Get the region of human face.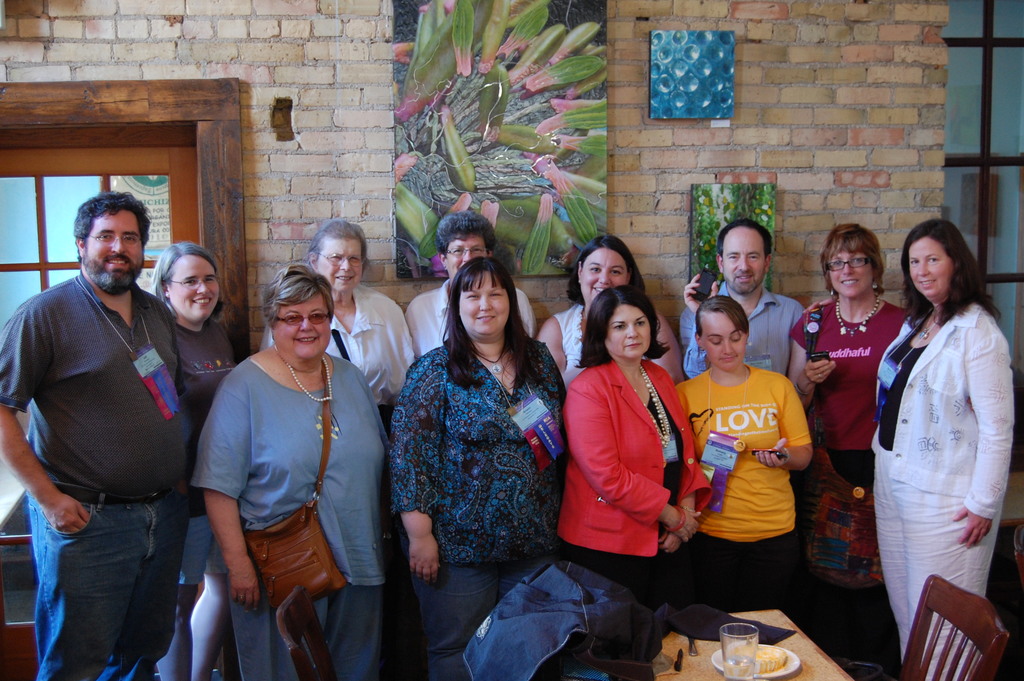
(459, 270, 512, 340).
